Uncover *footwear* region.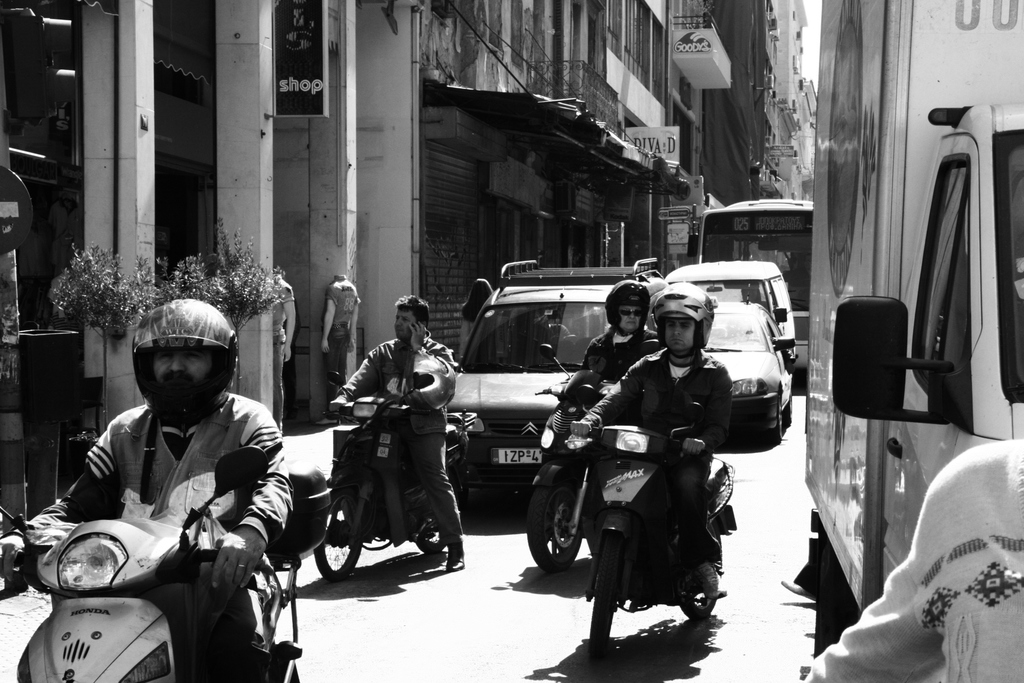
Uncovered: 698,559,712,592.
